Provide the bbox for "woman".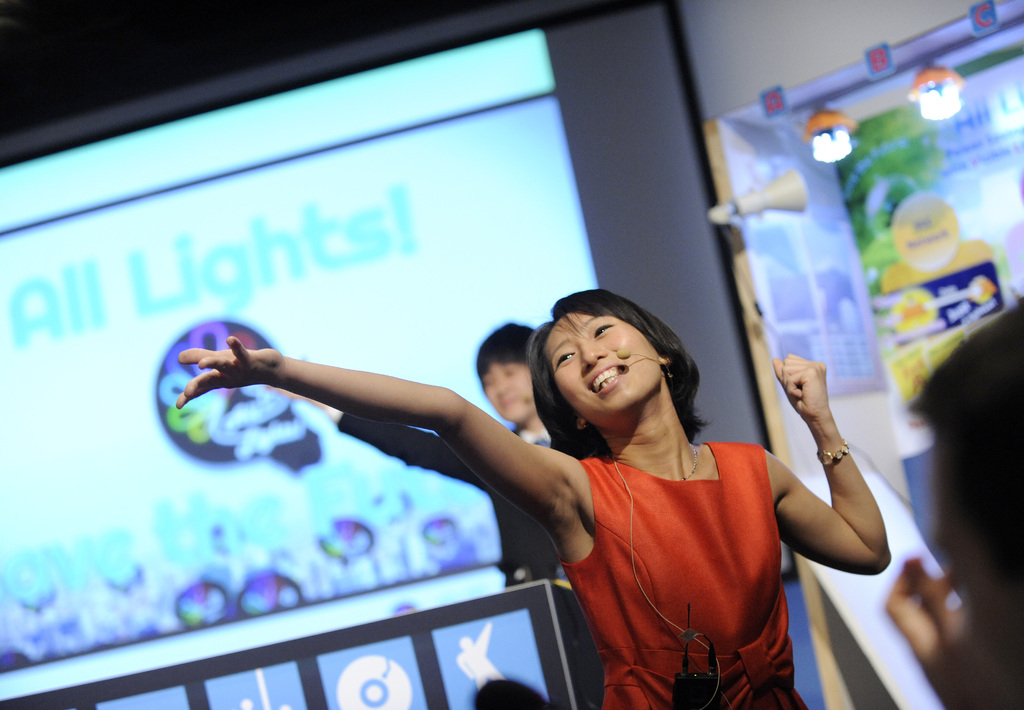
left=175, top=291, right=895, bottom=704.
